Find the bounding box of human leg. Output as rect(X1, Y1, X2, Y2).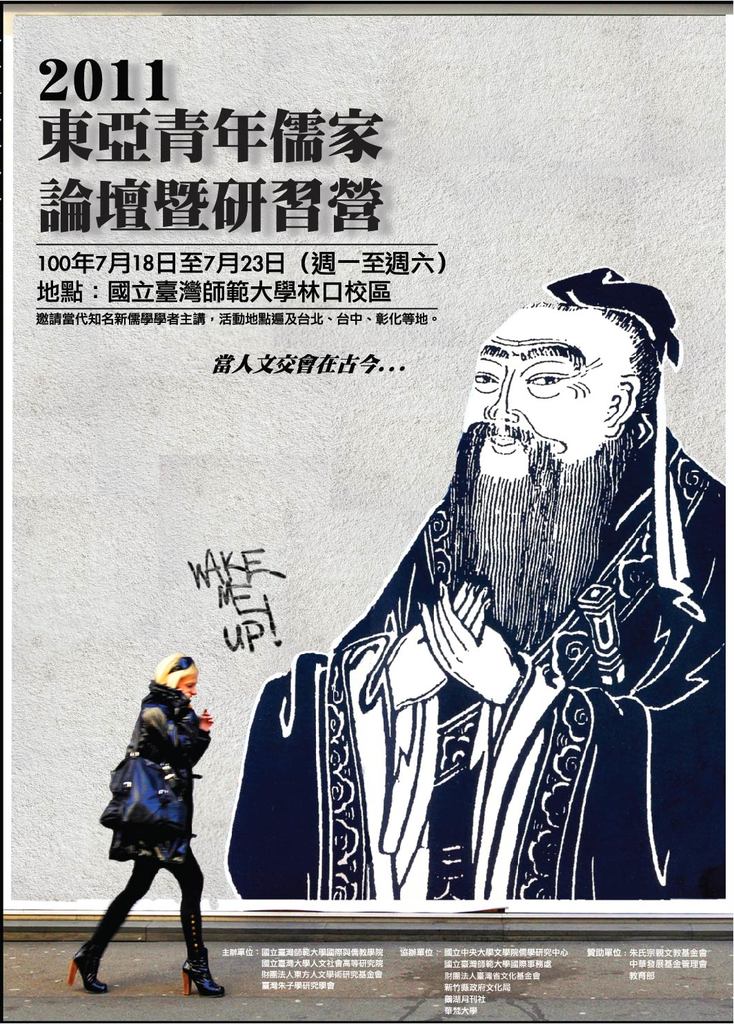
rect(159, 842, 222, 994).
